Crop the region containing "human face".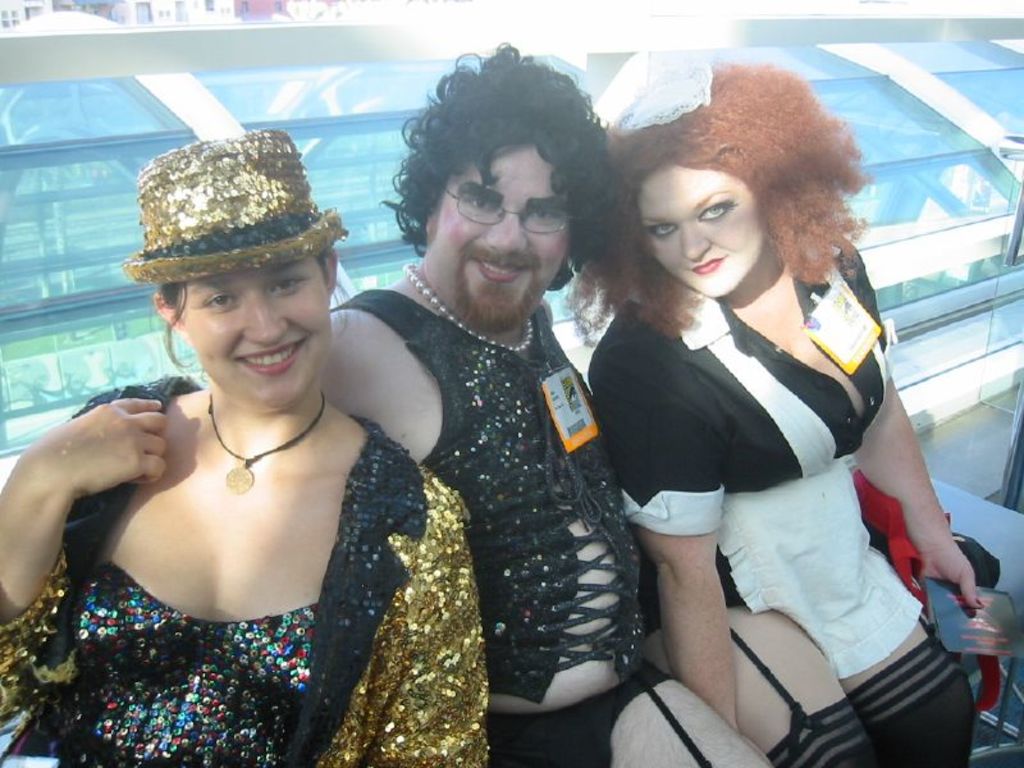
Crop region: select_region(632, 165, 763, 301).
